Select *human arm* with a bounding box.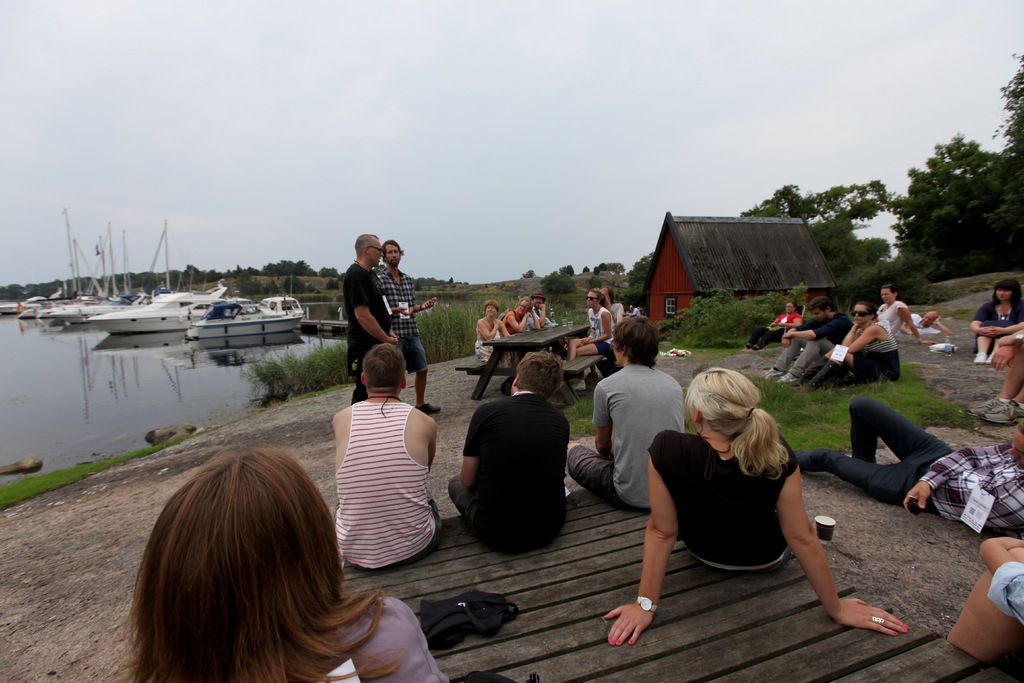
bbox=[778, 316, 841, 341].
